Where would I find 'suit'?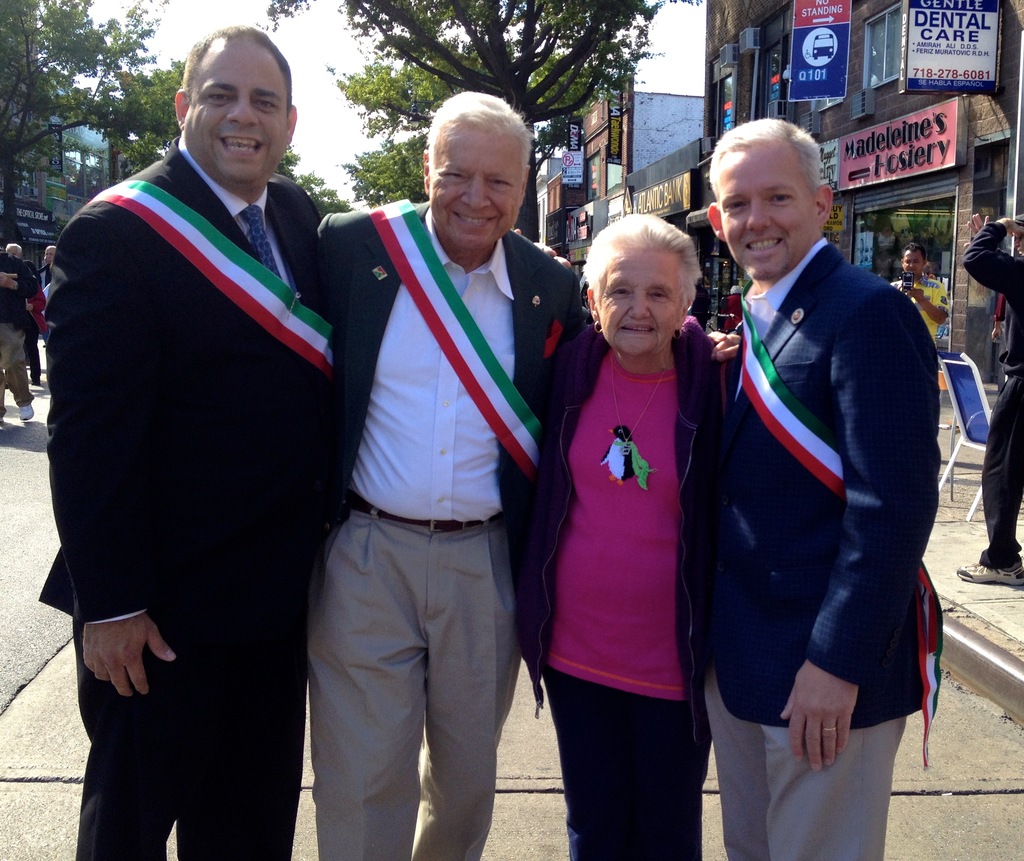
At (left=42, top=141, right=318, bottom=860).
